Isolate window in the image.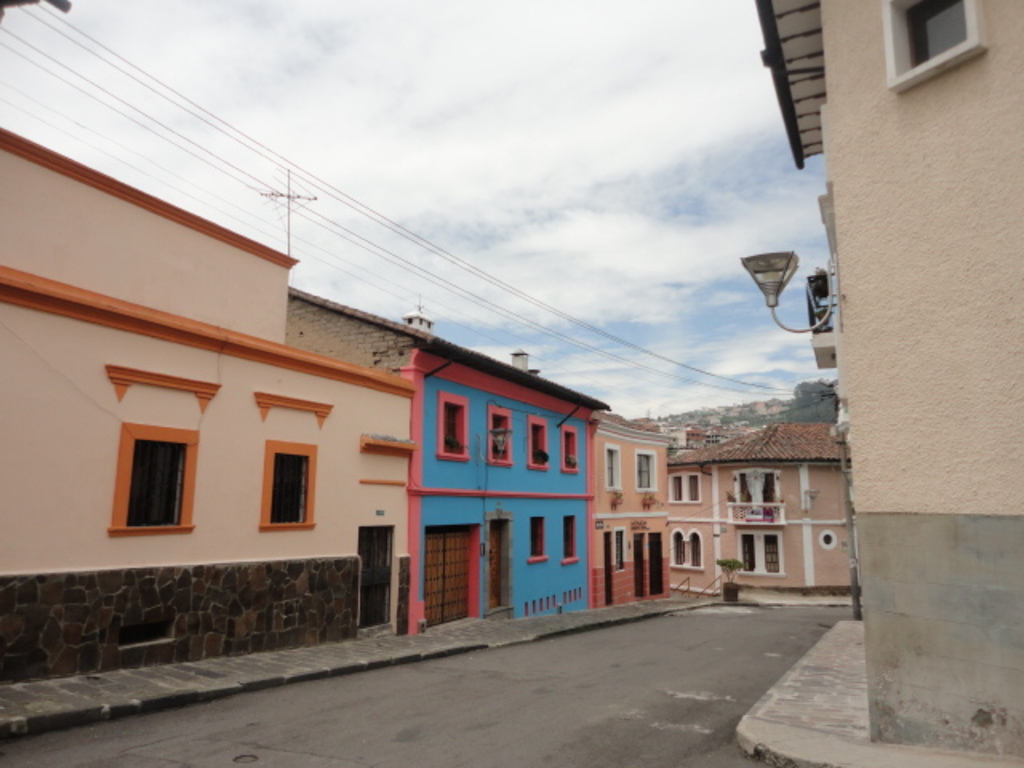
Isolated region: box=[634, 448, 654, 493].
